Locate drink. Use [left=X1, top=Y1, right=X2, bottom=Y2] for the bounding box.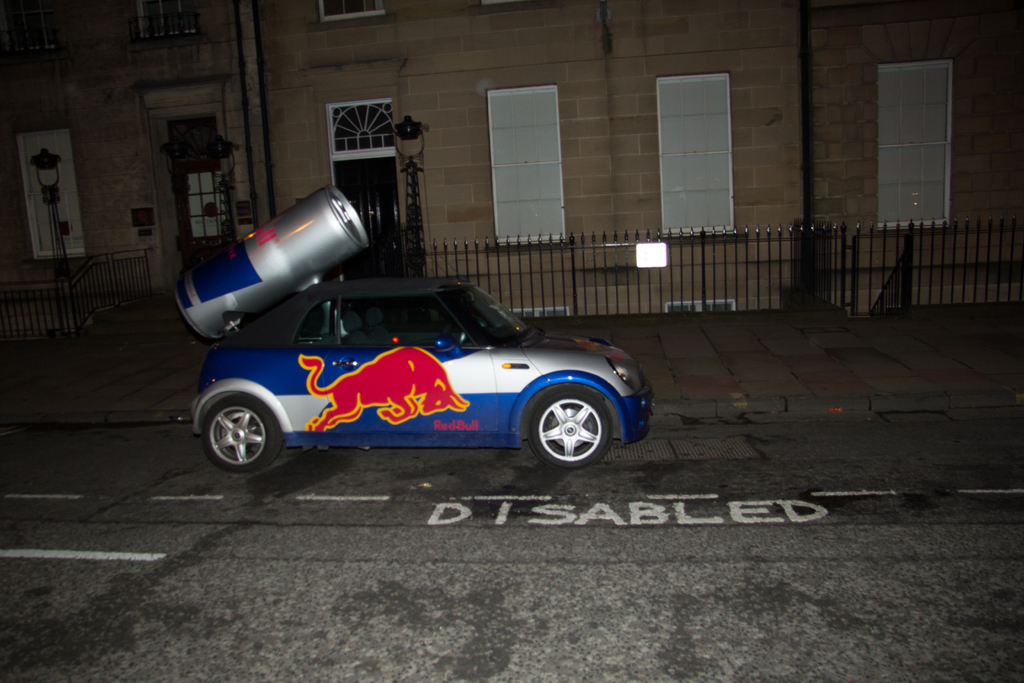
[left=176, top=180, right=365, bottom=337].
